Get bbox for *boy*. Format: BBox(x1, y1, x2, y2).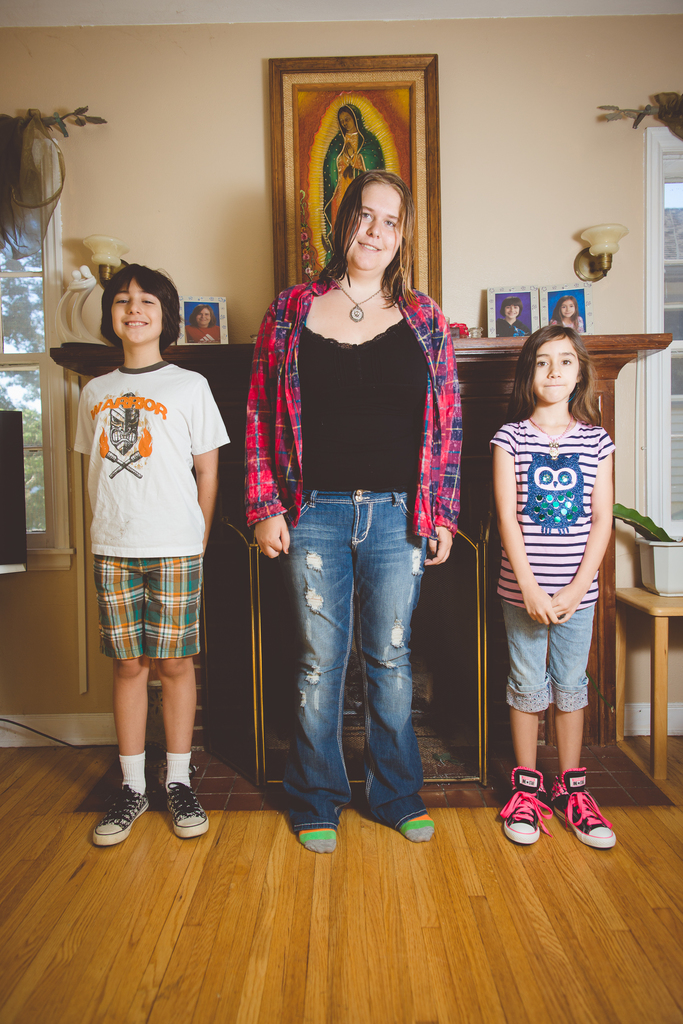
BBox(63, 255, 235, 814).
